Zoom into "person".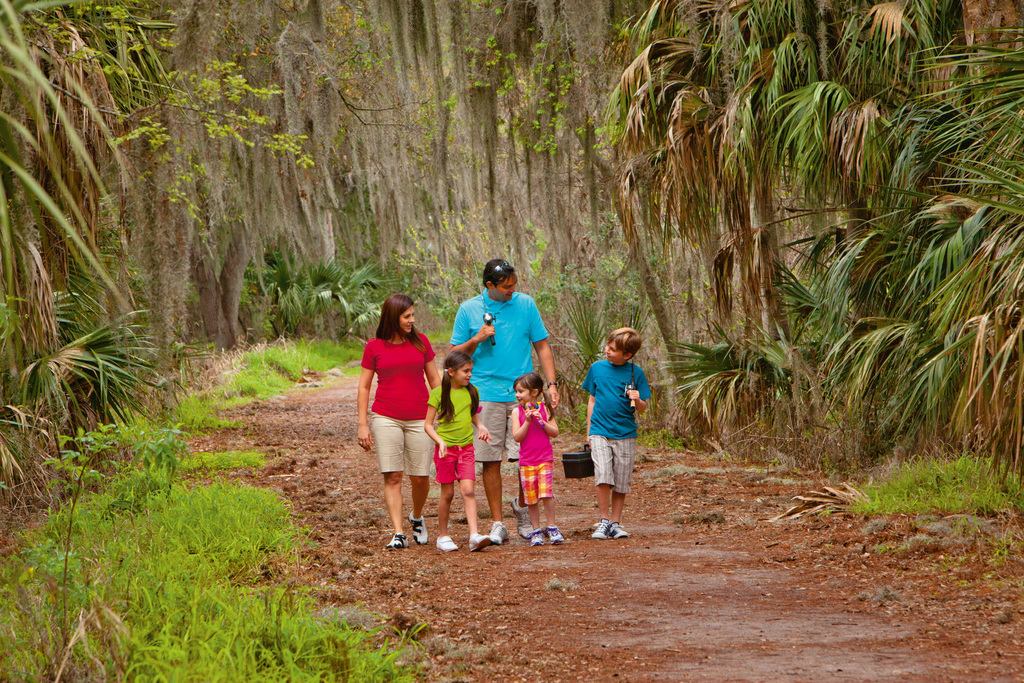
Zoom target: {"left": 519, "top": 373, "right": 560, "bottom": 549}.
